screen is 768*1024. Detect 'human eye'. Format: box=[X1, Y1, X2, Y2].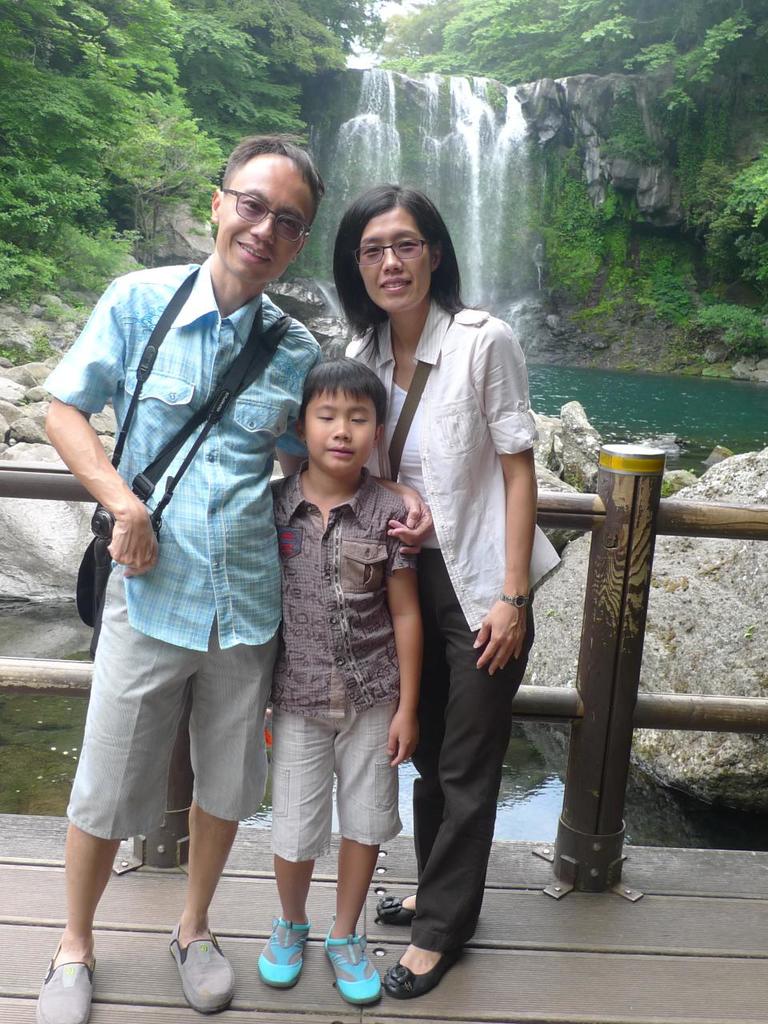
box=[394, 237, 417, 251].
